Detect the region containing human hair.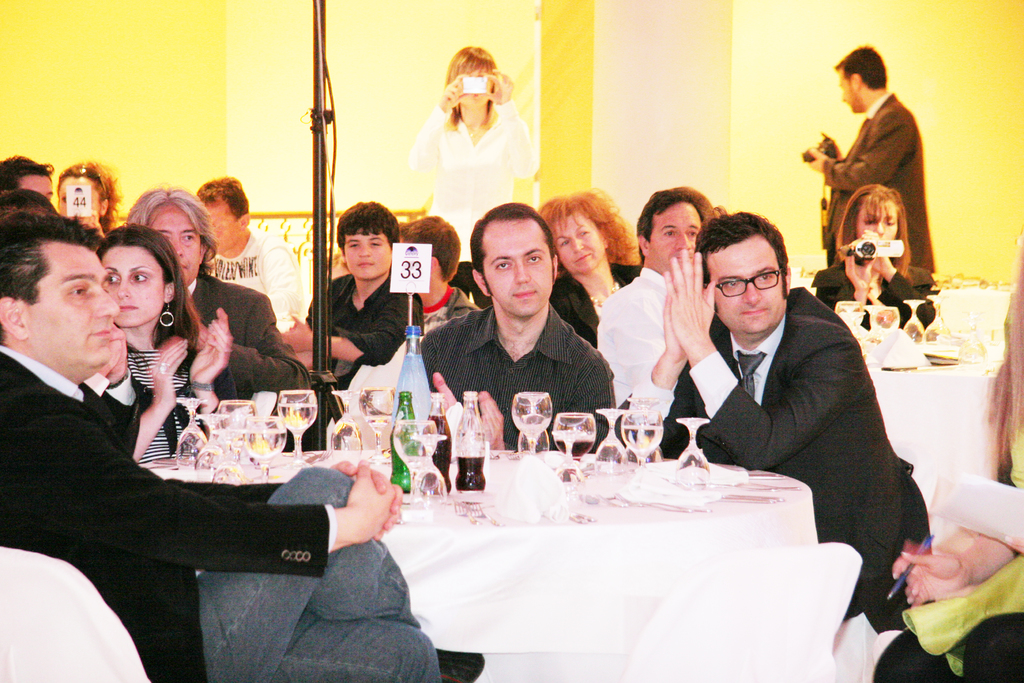
region(335, 201, 399, 258).
